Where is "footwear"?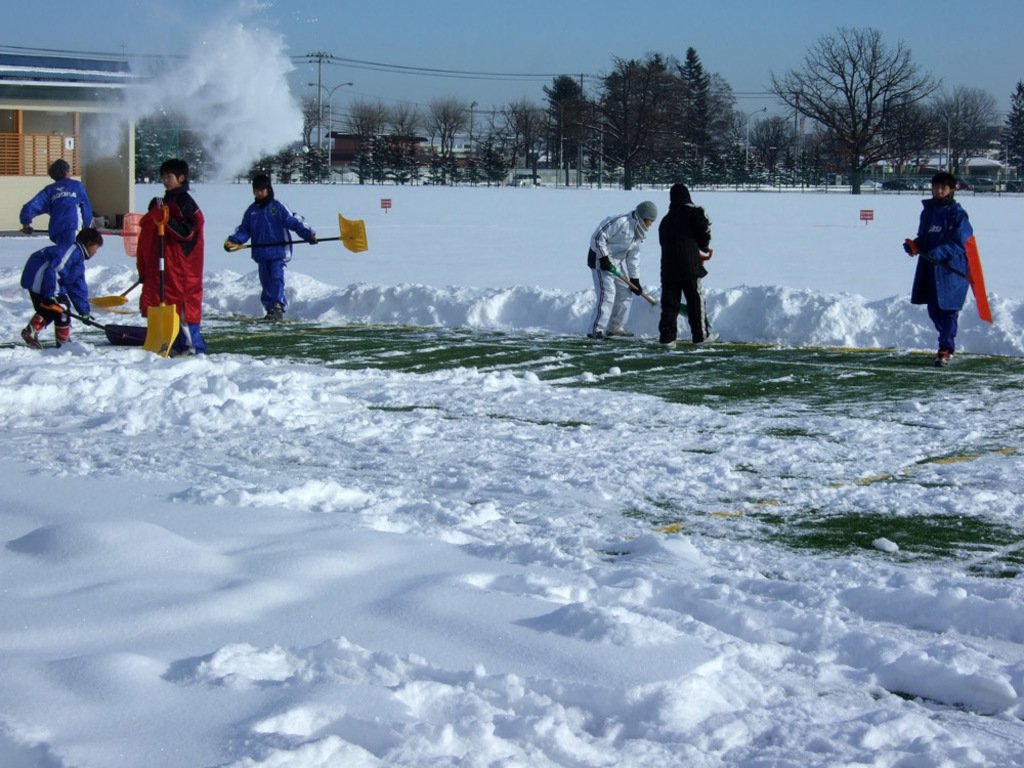
detection(271, 303, 282, 319).
